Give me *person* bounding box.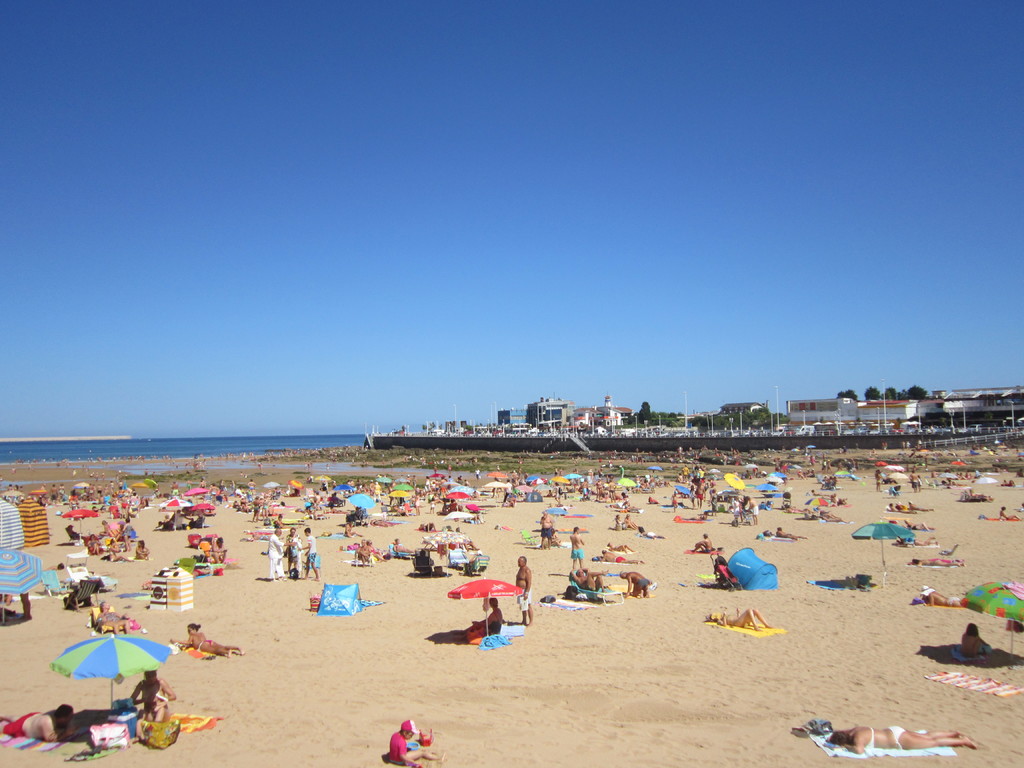
rect(284, 524, 308, 577).
